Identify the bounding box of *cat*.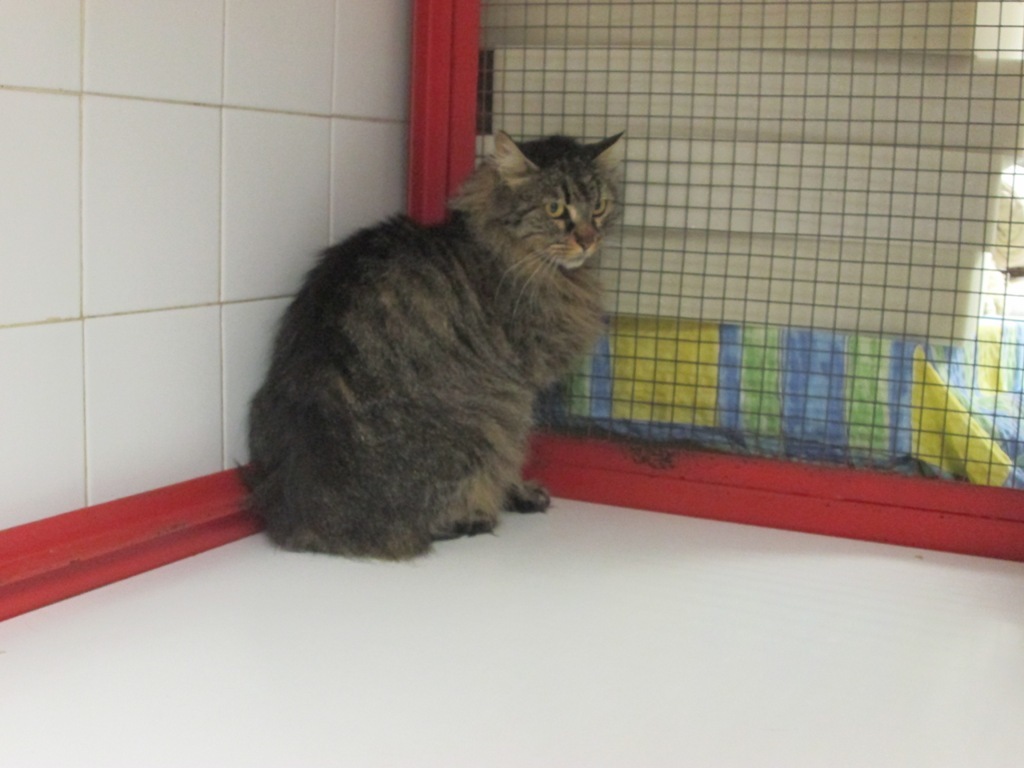
(x1=227, y1=131, x2=628, y2=562).
